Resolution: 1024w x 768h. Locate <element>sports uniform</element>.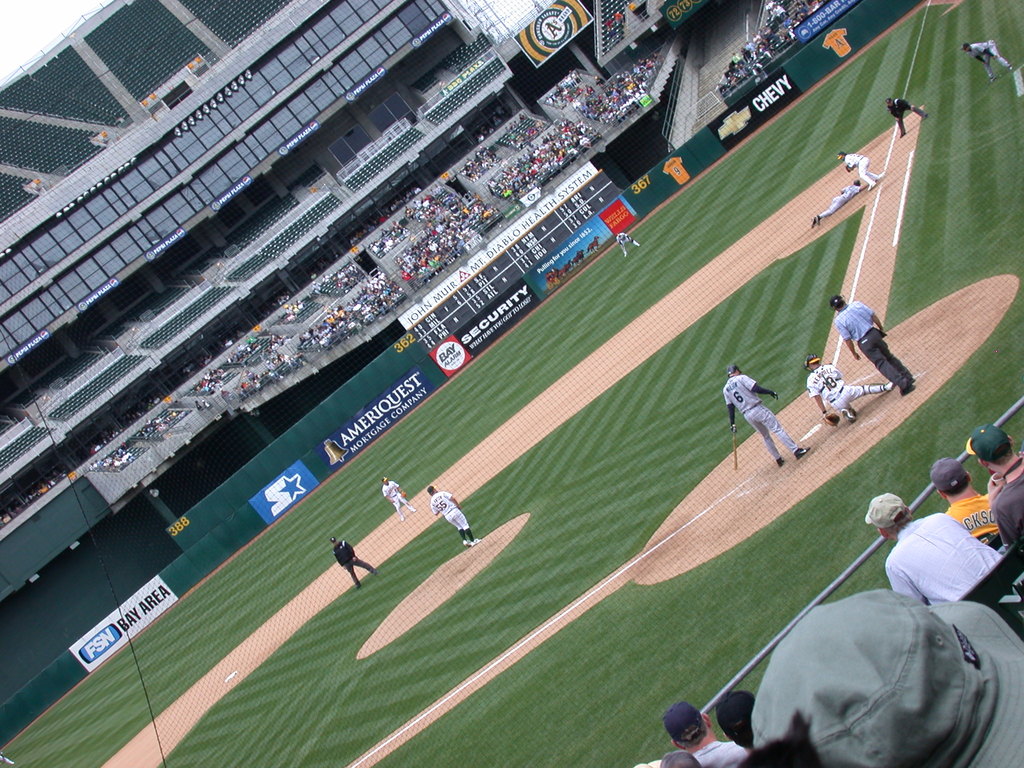
x1=730, y1=366, x2=810, y2=467.
